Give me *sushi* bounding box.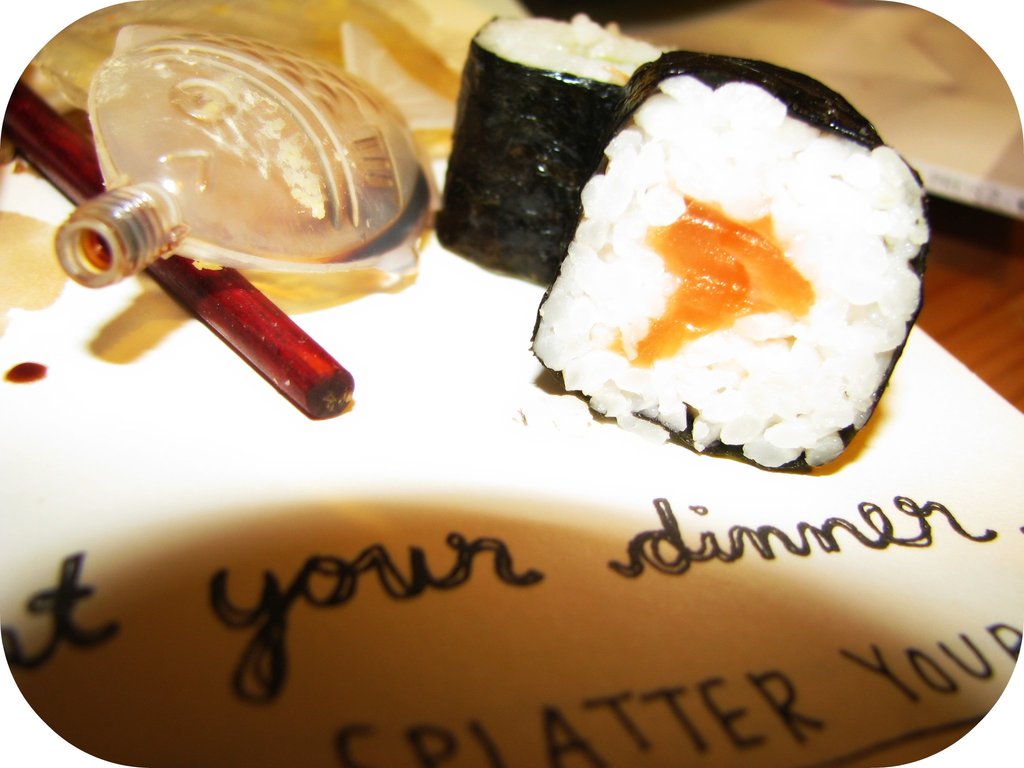
[437,12,665,289].
